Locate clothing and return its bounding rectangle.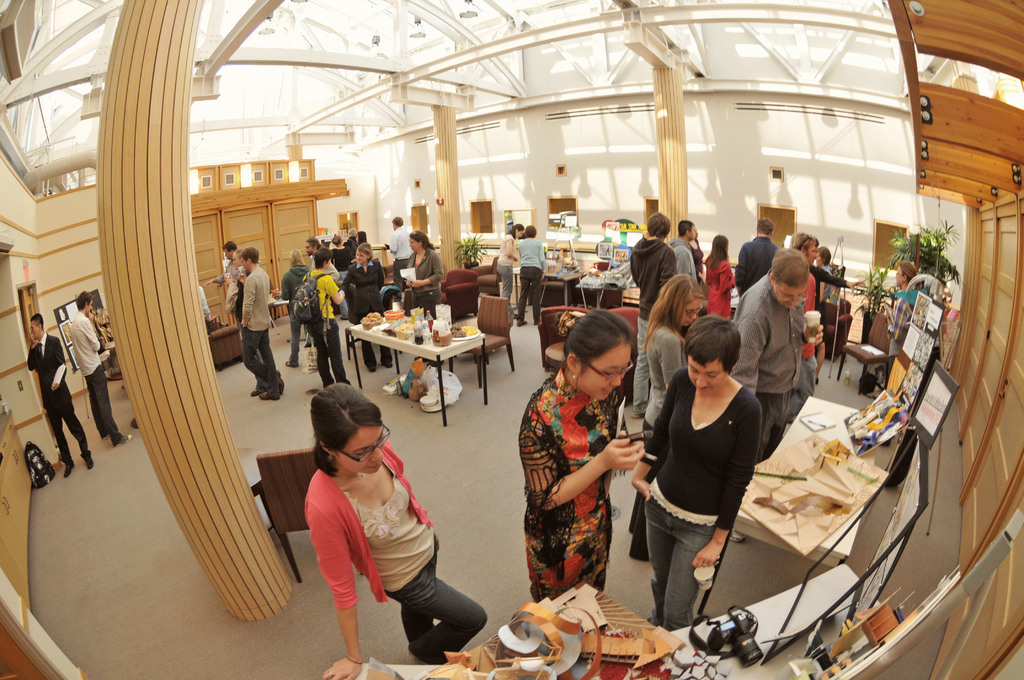
locate(217, 254, 242, 281).
